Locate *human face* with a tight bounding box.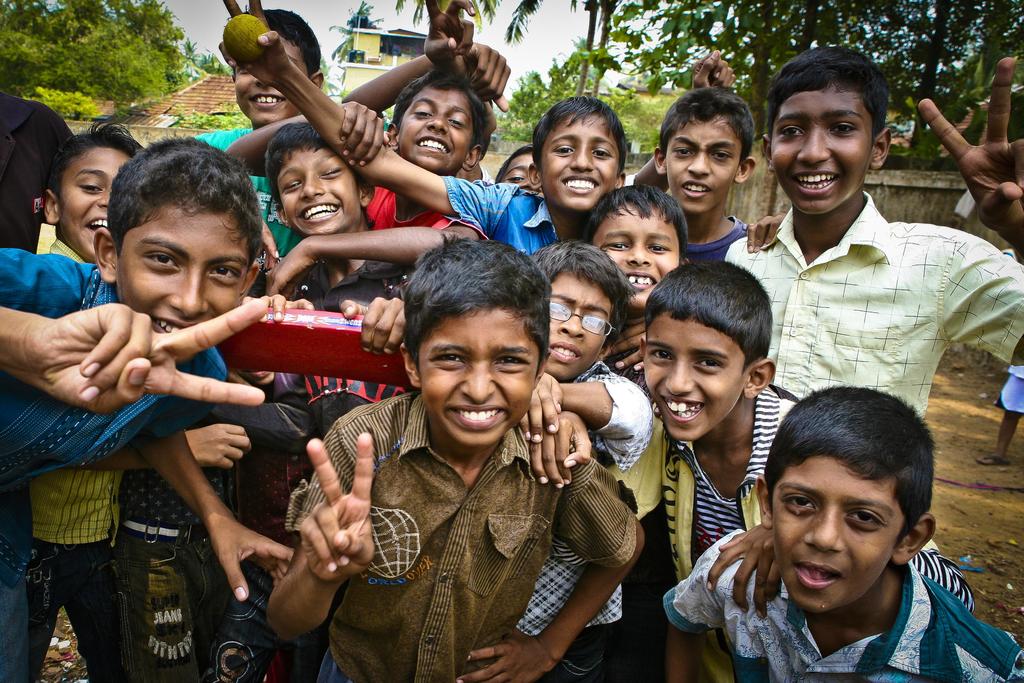
115, 199, 250, 334.
